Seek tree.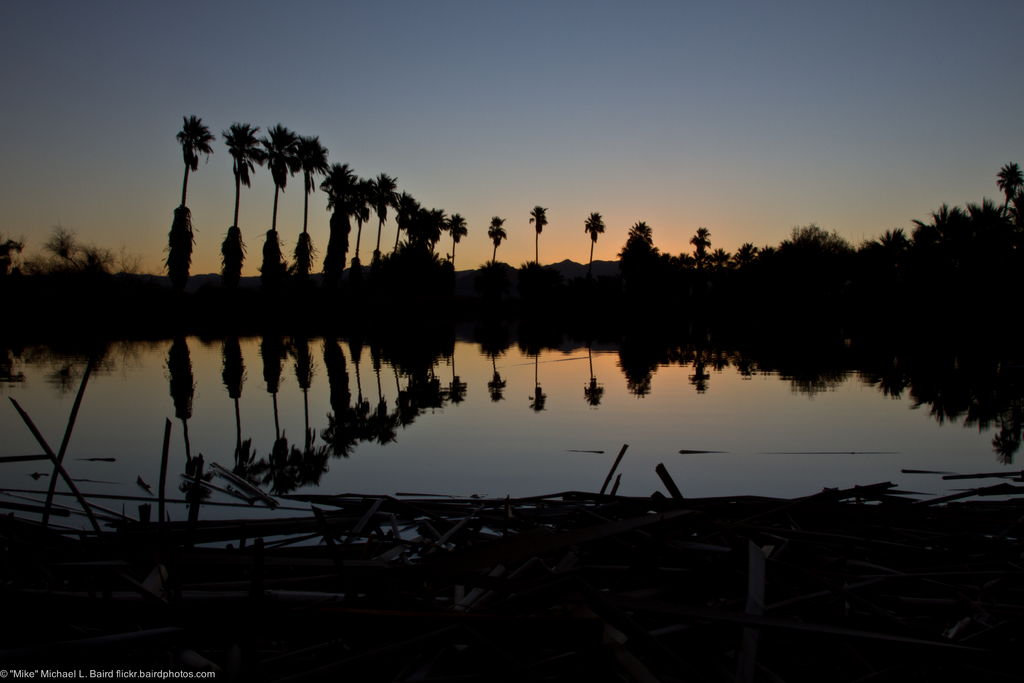
(999, 161, 1023, 219).
